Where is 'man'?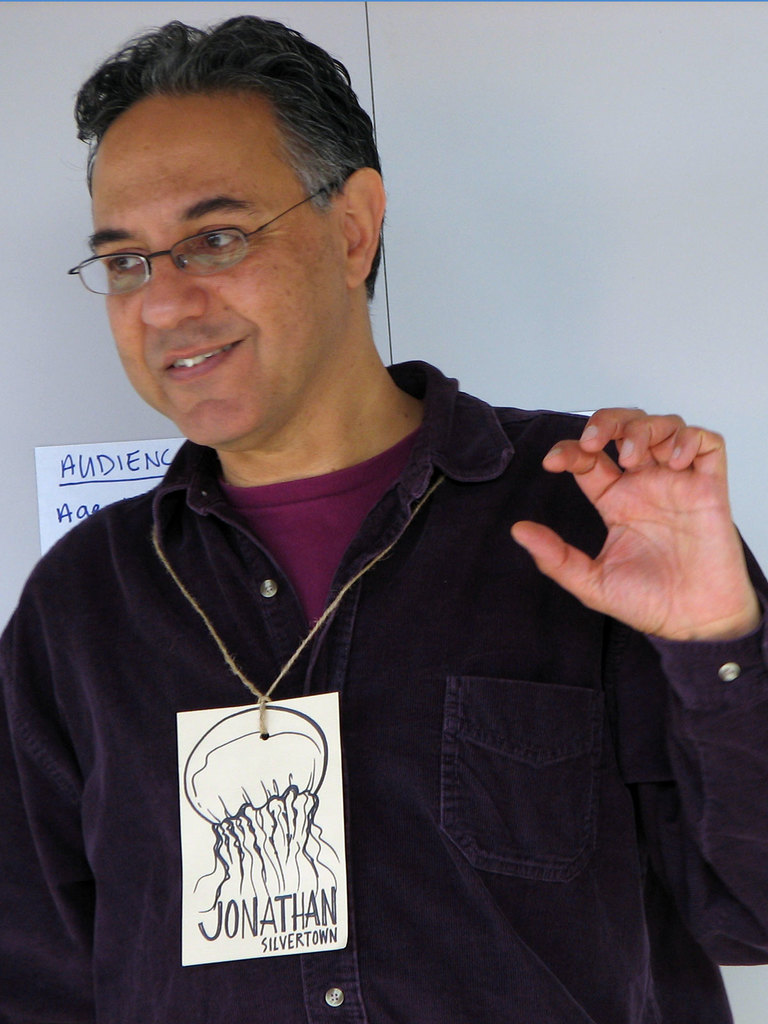
<box>11,38,717,988</box>.
